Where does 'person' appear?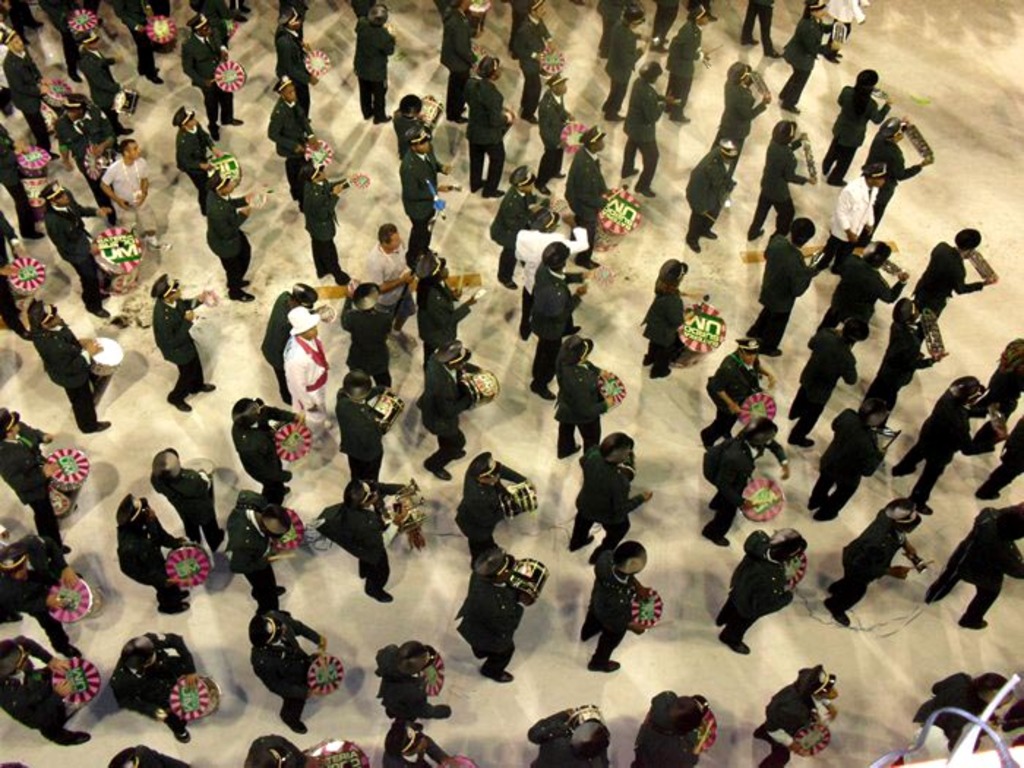
Appears at bbox=(619, 60, 667, 202).
